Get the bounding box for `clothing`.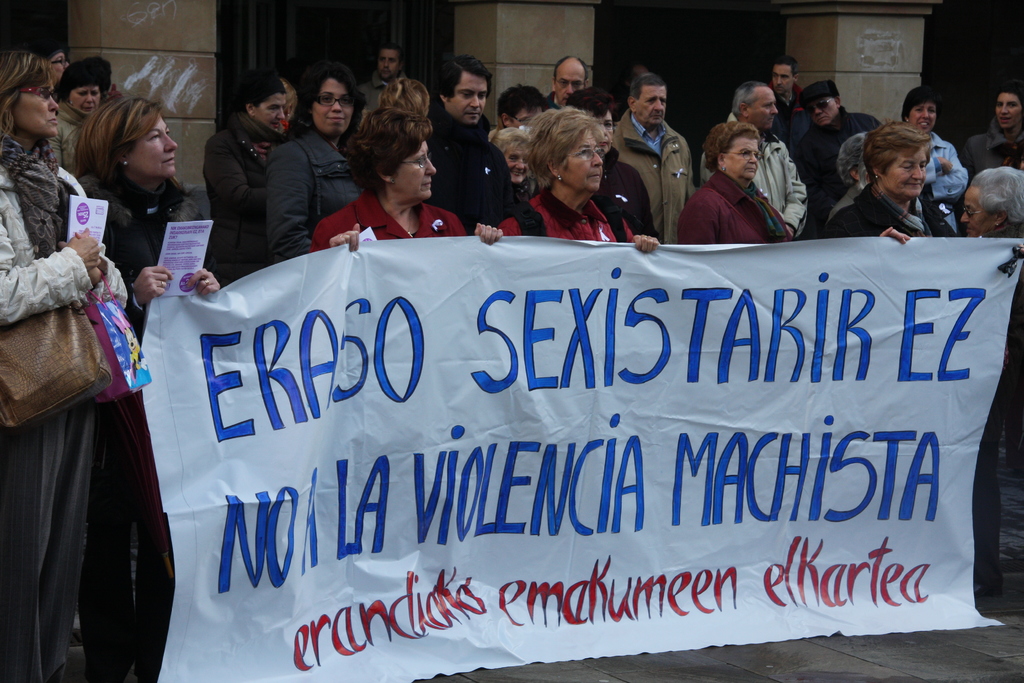
672 173 803 235.
